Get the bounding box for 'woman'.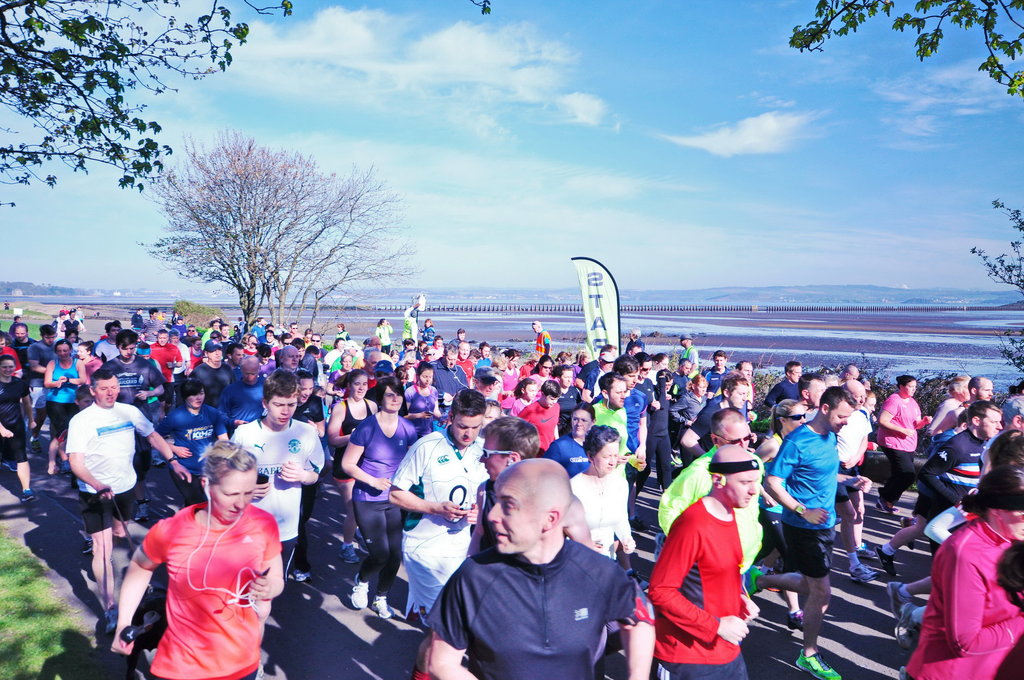
[325,369,378,560].
